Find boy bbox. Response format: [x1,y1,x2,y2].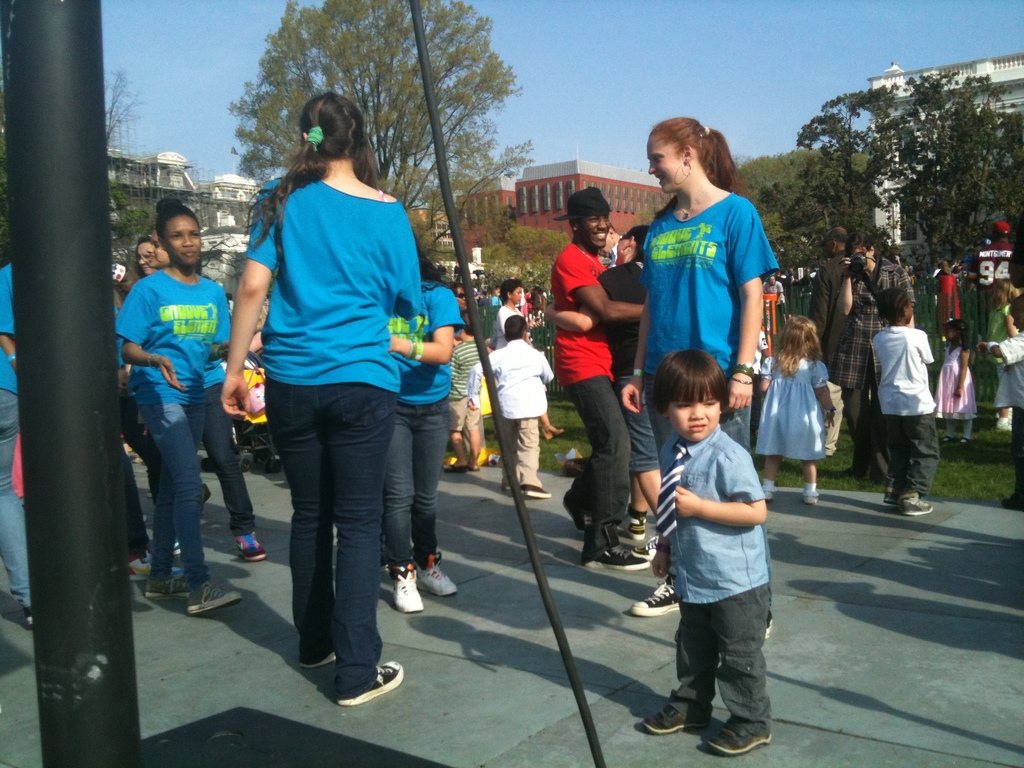
[635,348,780,757].
